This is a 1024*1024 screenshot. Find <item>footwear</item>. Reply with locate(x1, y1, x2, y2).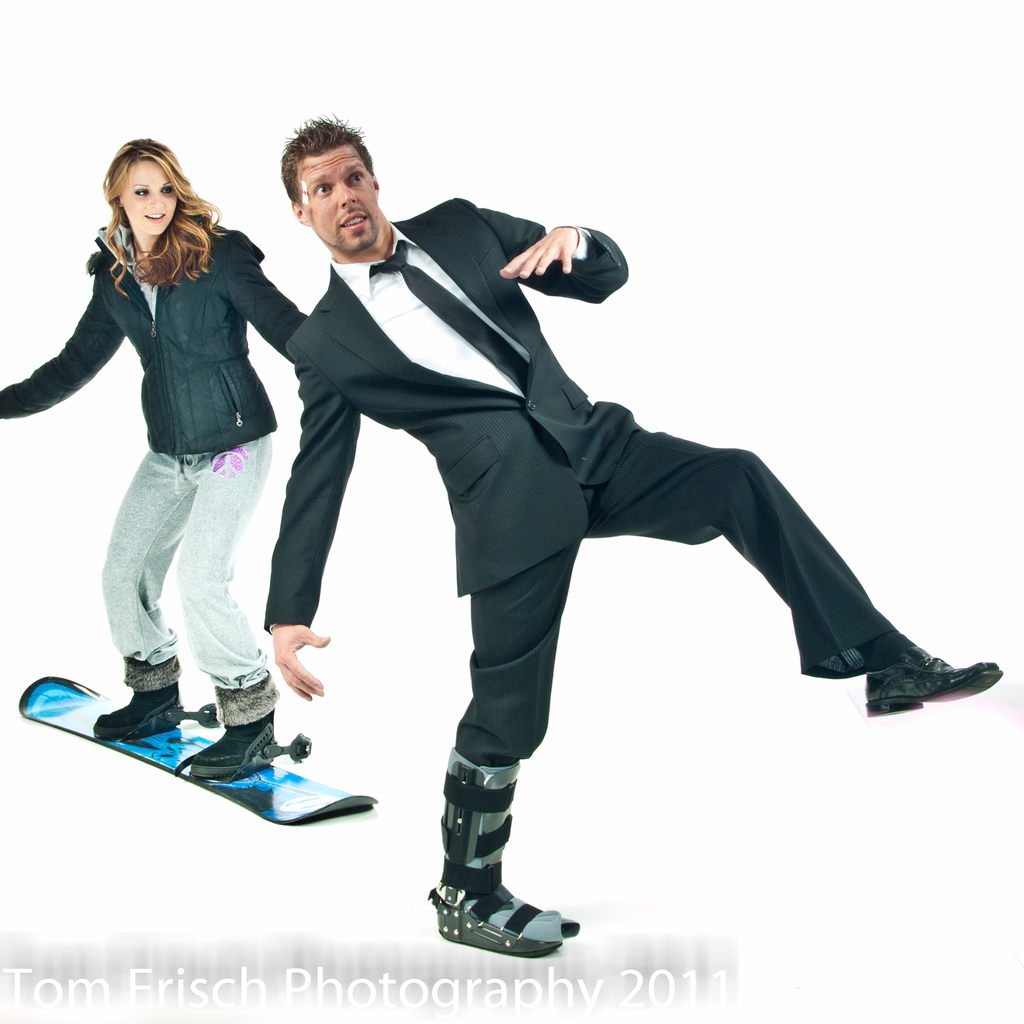
locate(95, 659, 191, 735).
